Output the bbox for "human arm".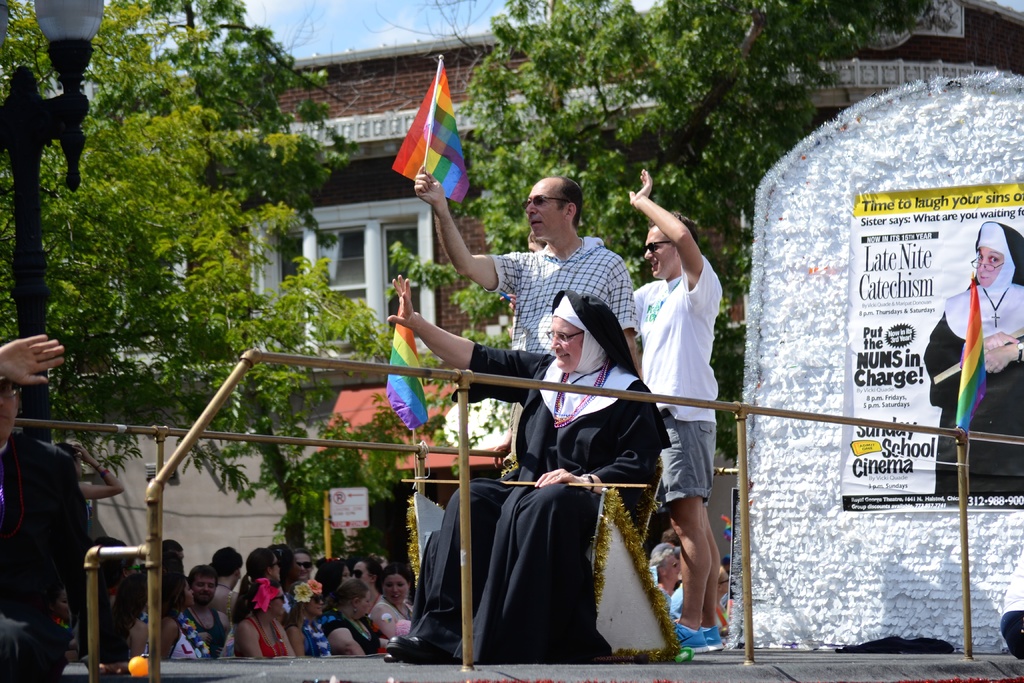
x1=529, y1=395, x2=660, y2=500.
